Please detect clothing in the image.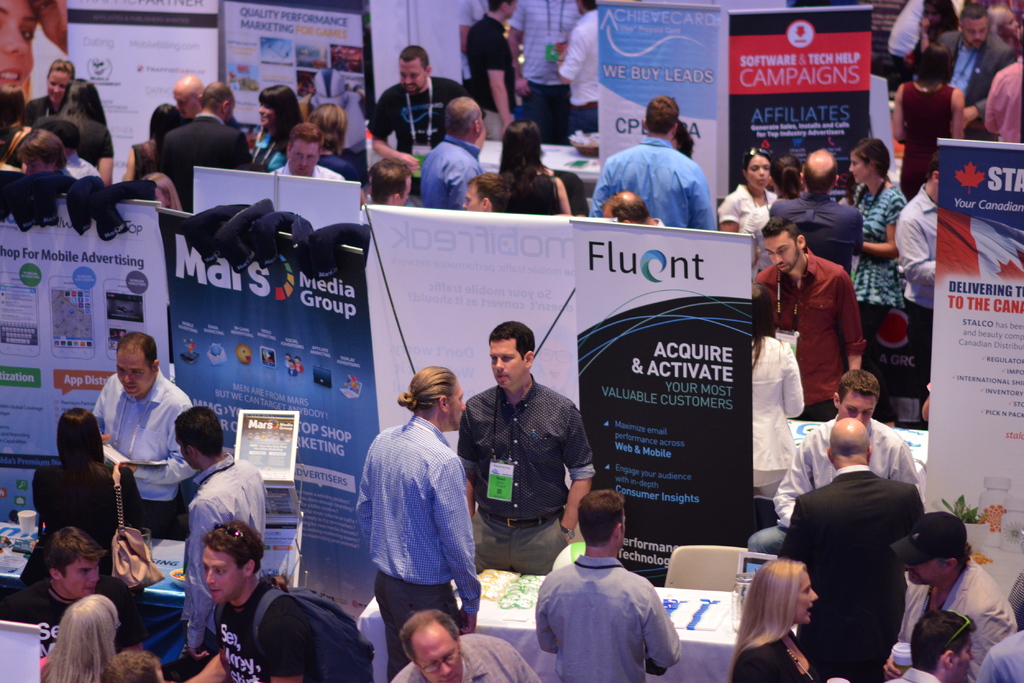
{"x1": 989, "y1": 58, "x2": 1023, "y2": 147}.
